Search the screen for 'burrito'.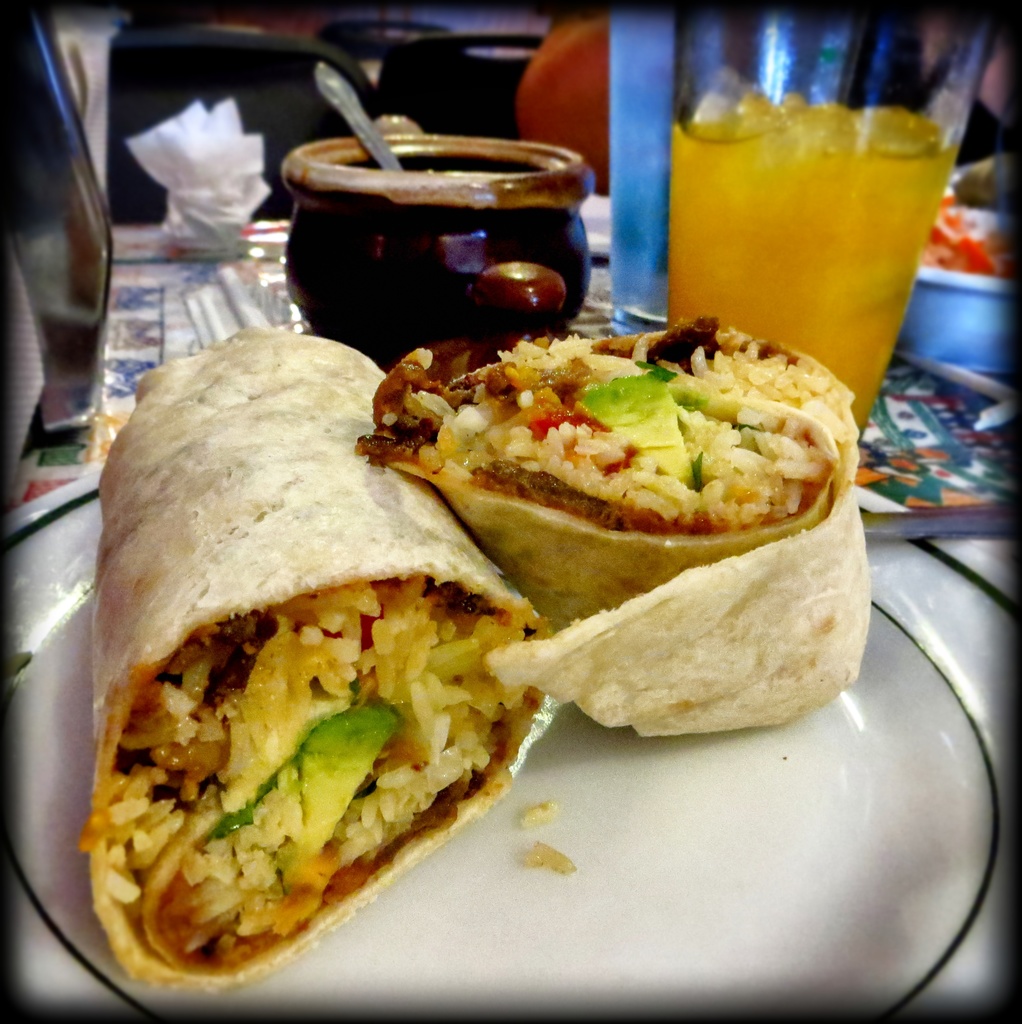
Found at <region>362, 312, 865, 741</region>.
